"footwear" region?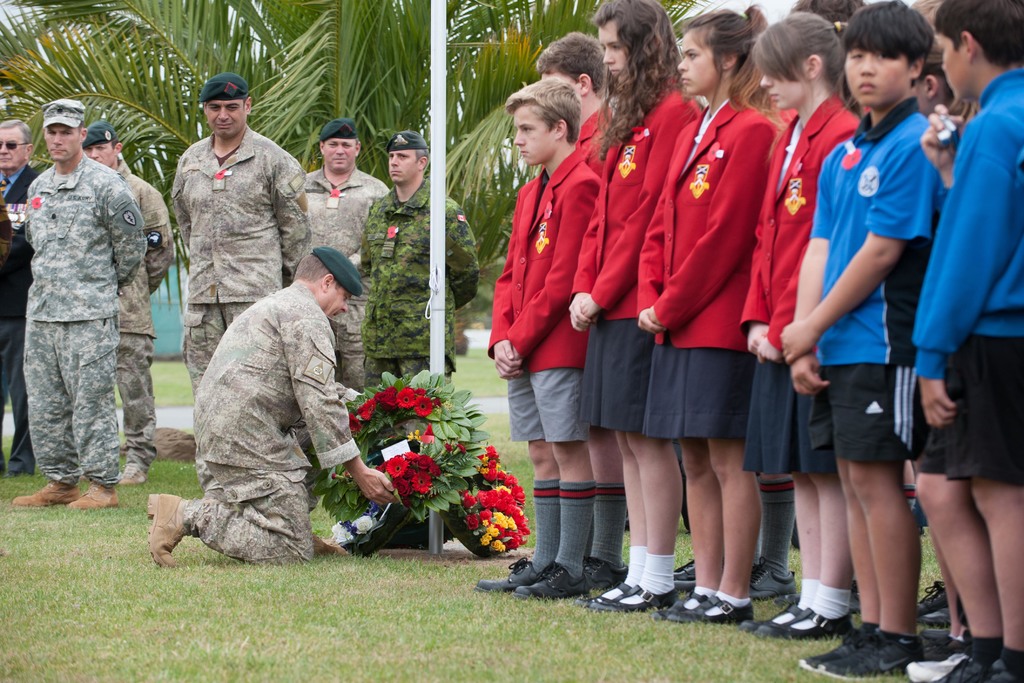
left=145, top=494, right=189, bottom=570
